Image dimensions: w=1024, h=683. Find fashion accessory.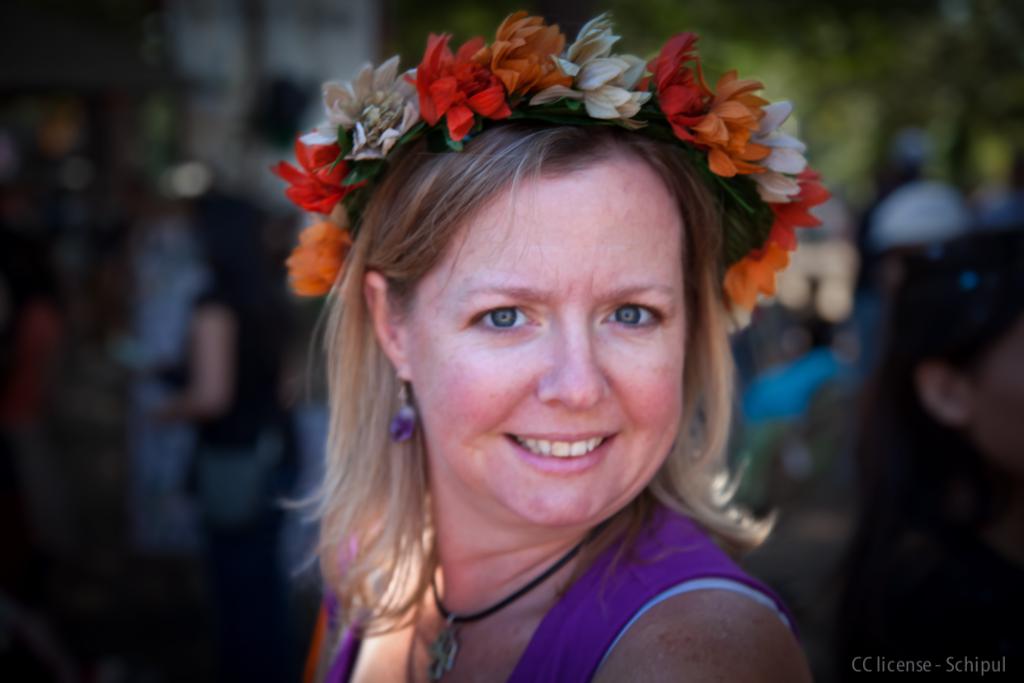
bbox=[268, 10, 835, 334].
